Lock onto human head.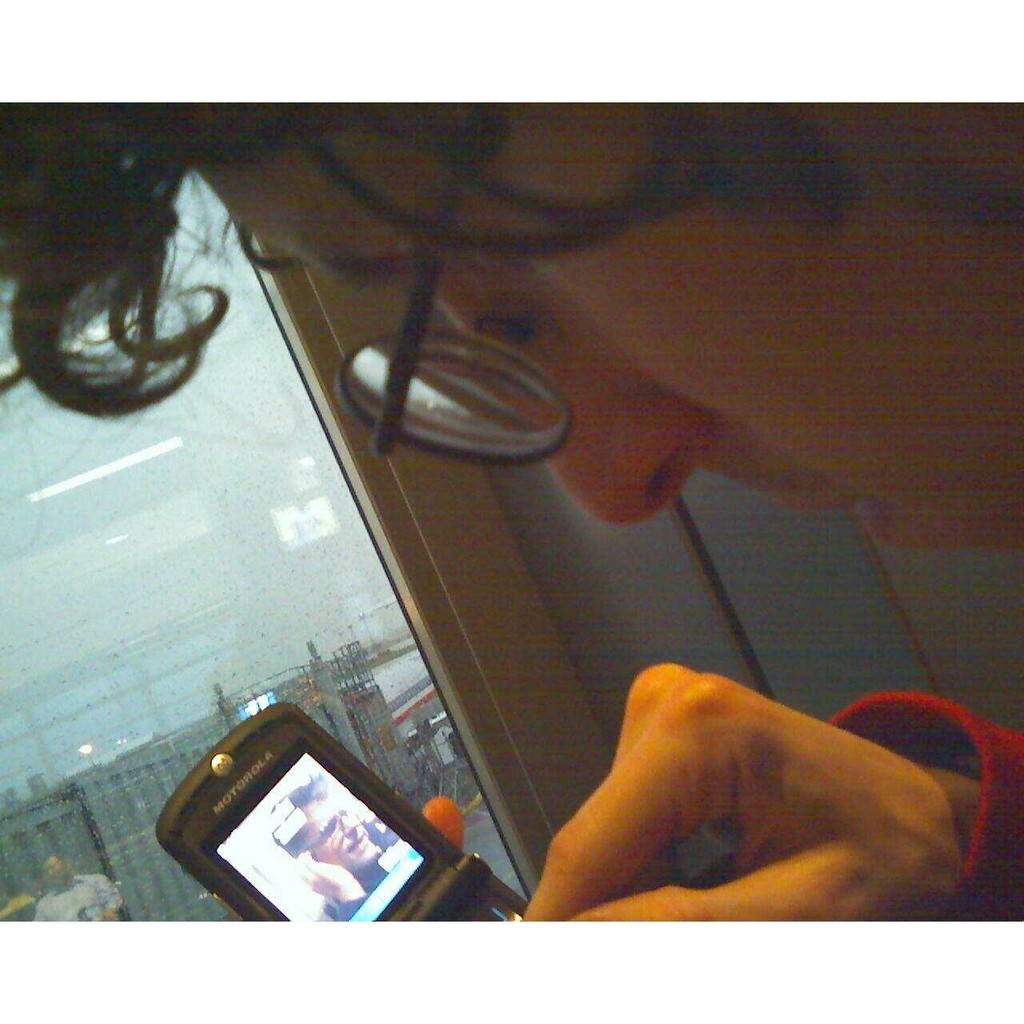
Locked: 269:775:385:881.
